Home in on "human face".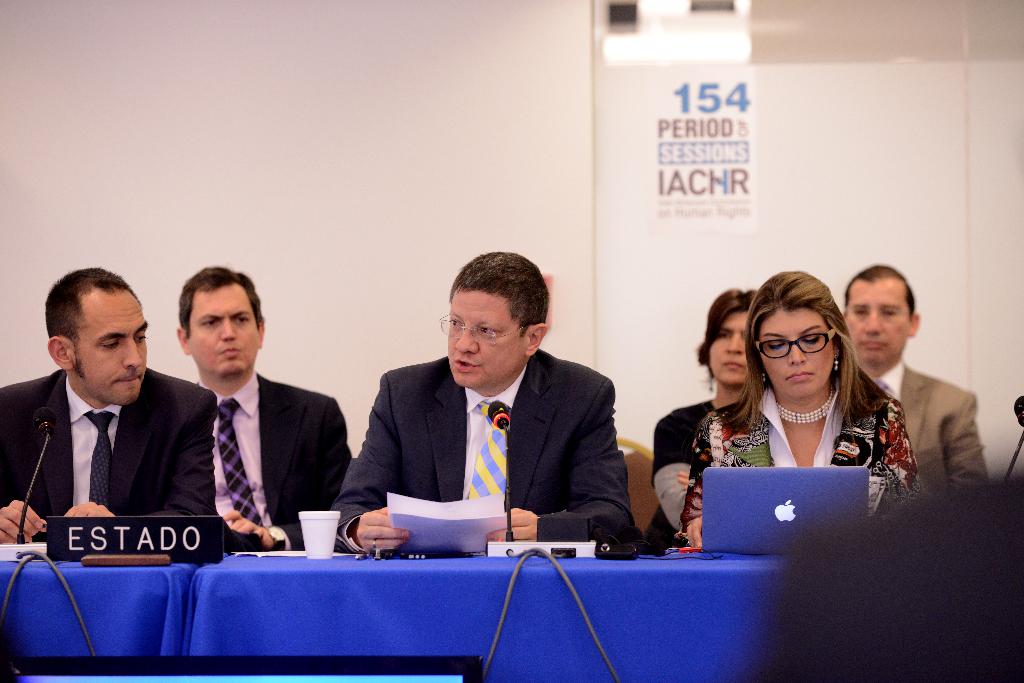
Homed in at l=749, t=303, r=830, b=393.
